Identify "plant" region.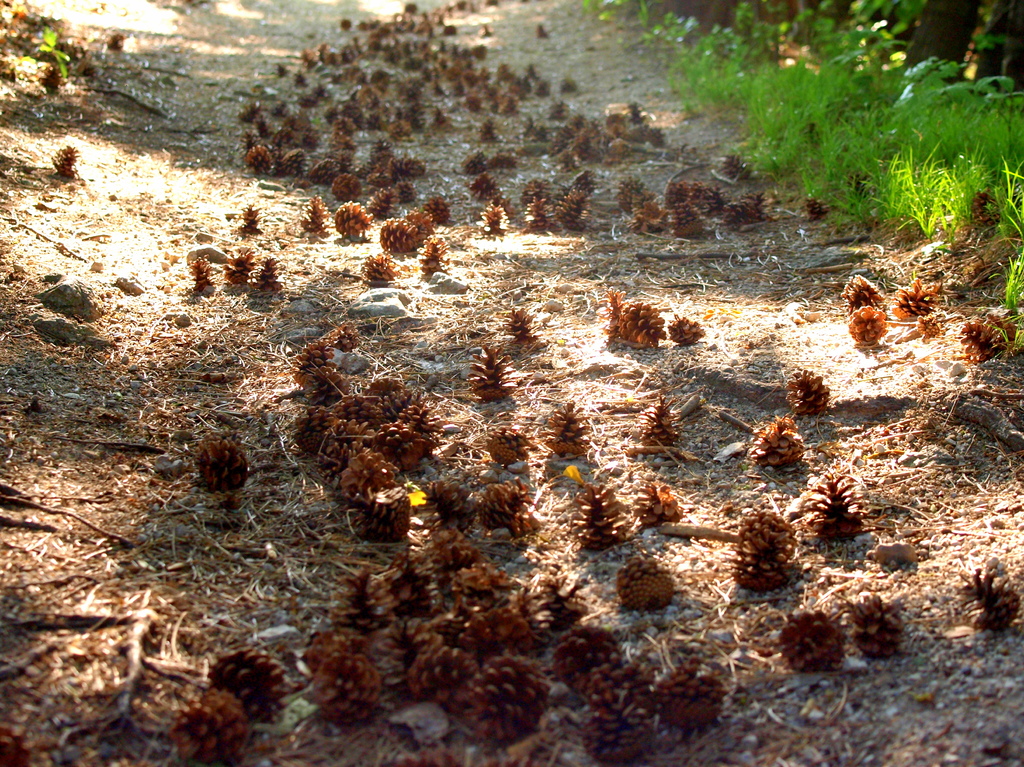
Region: crop(427, 478, 479, 538).
